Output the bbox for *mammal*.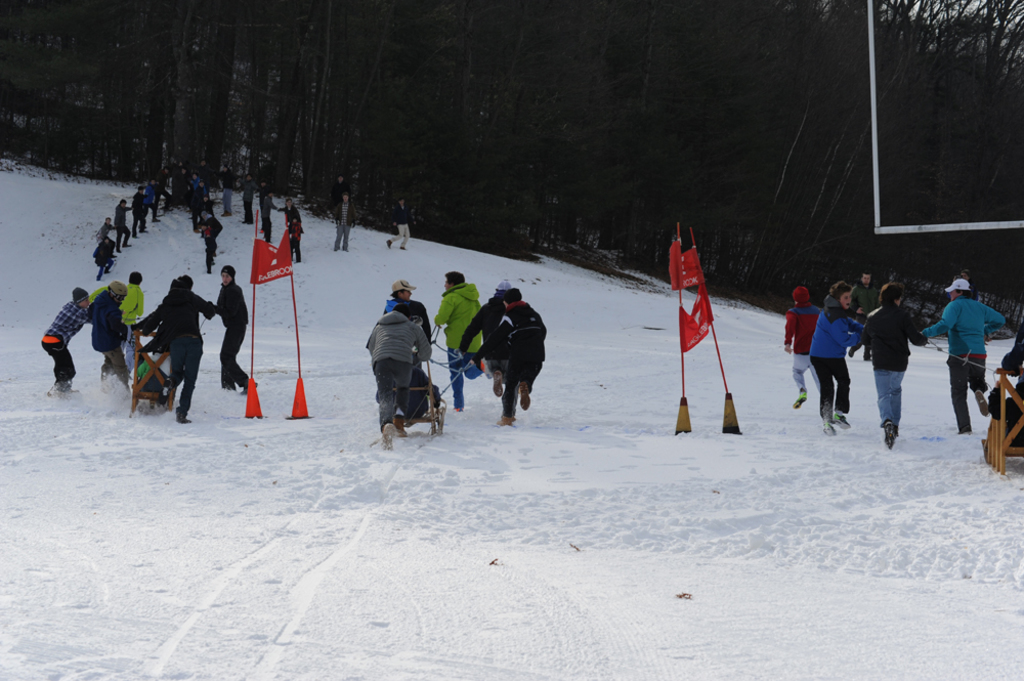
l=283, t=198, r=299, b=223.
